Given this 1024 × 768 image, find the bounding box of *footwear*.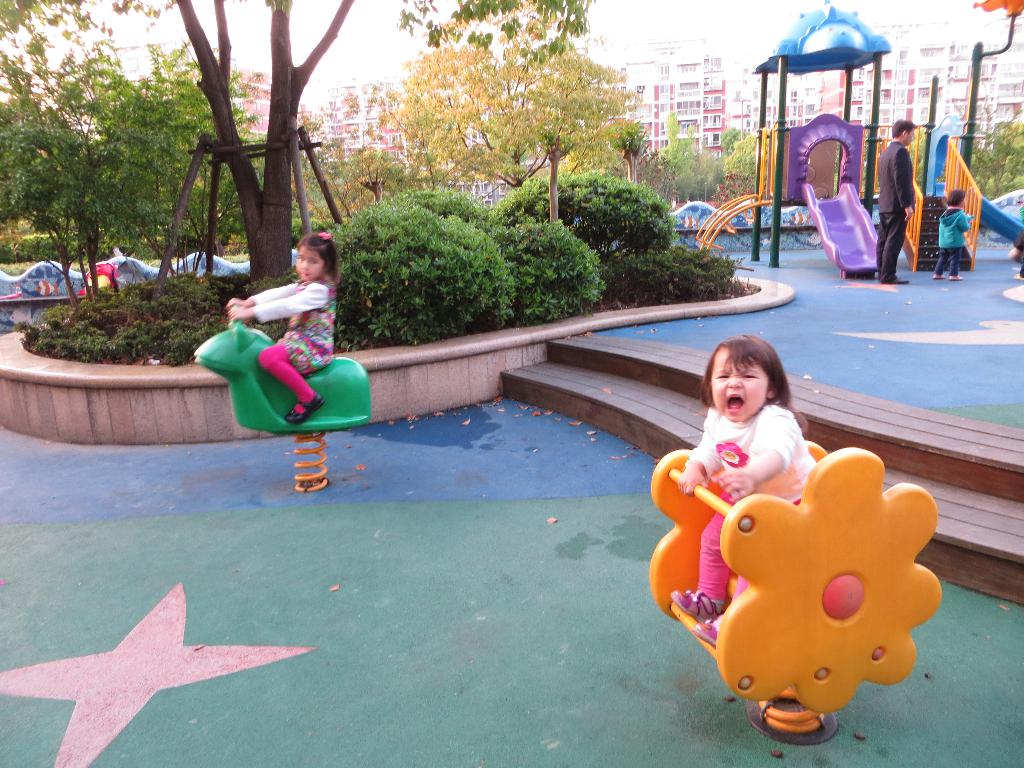
879/276/912/286.
